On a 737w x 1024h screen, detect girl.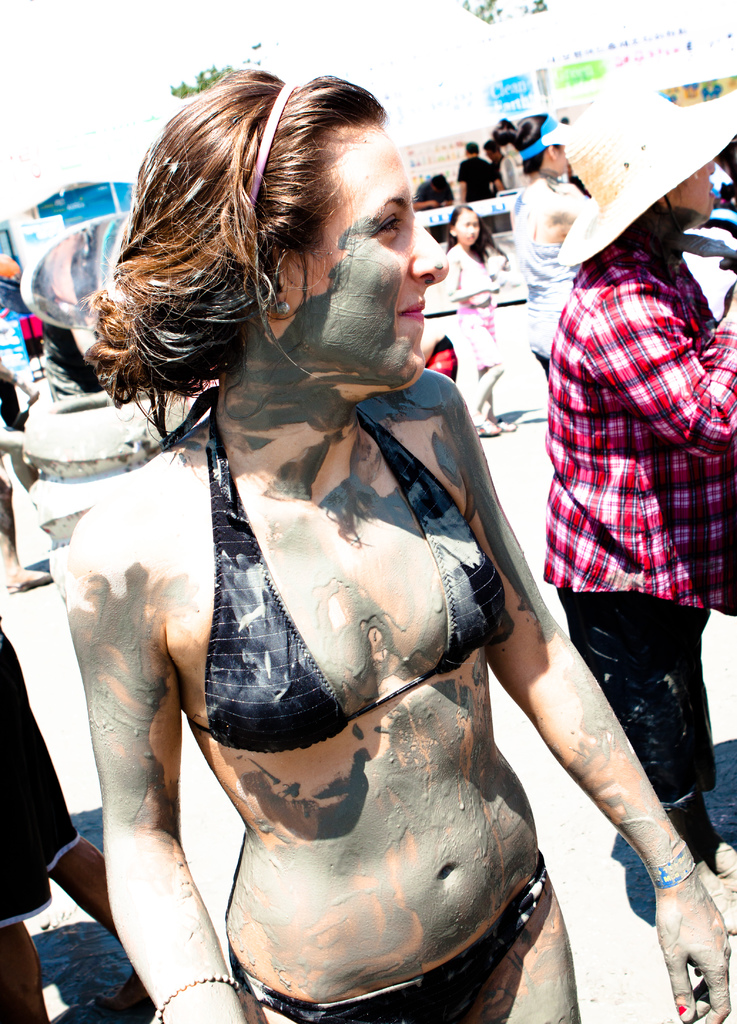
BBox(66, 66, 729, 1023).
